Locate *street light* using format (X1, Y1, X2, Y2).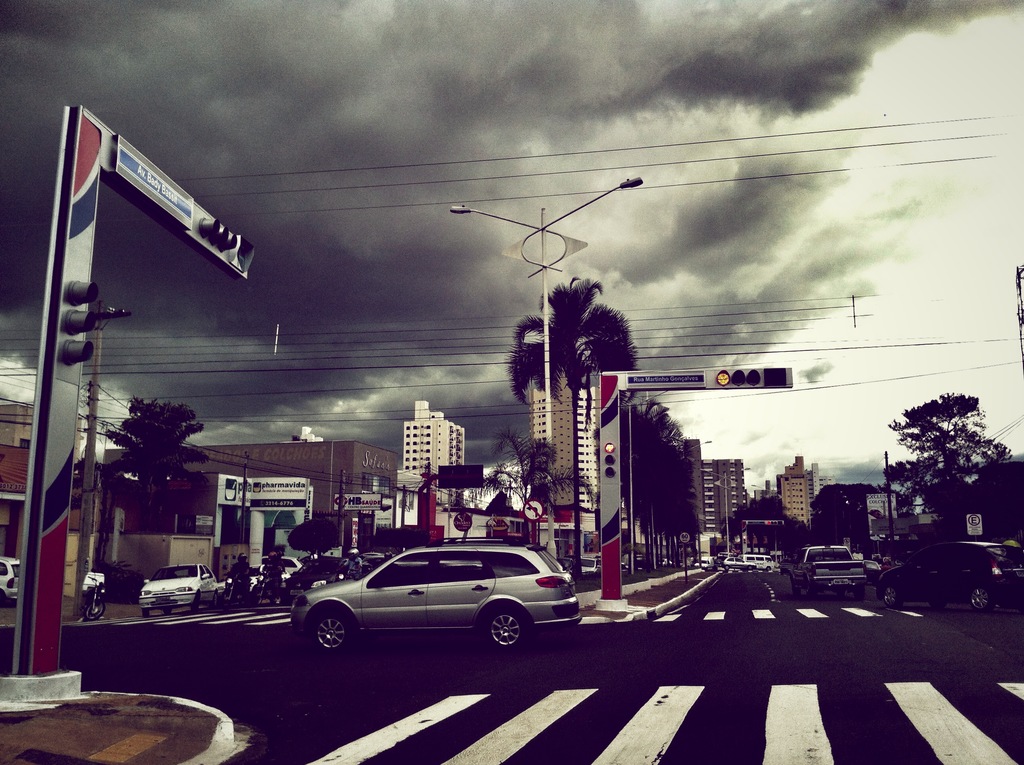
(449, 172, 644, 556).
